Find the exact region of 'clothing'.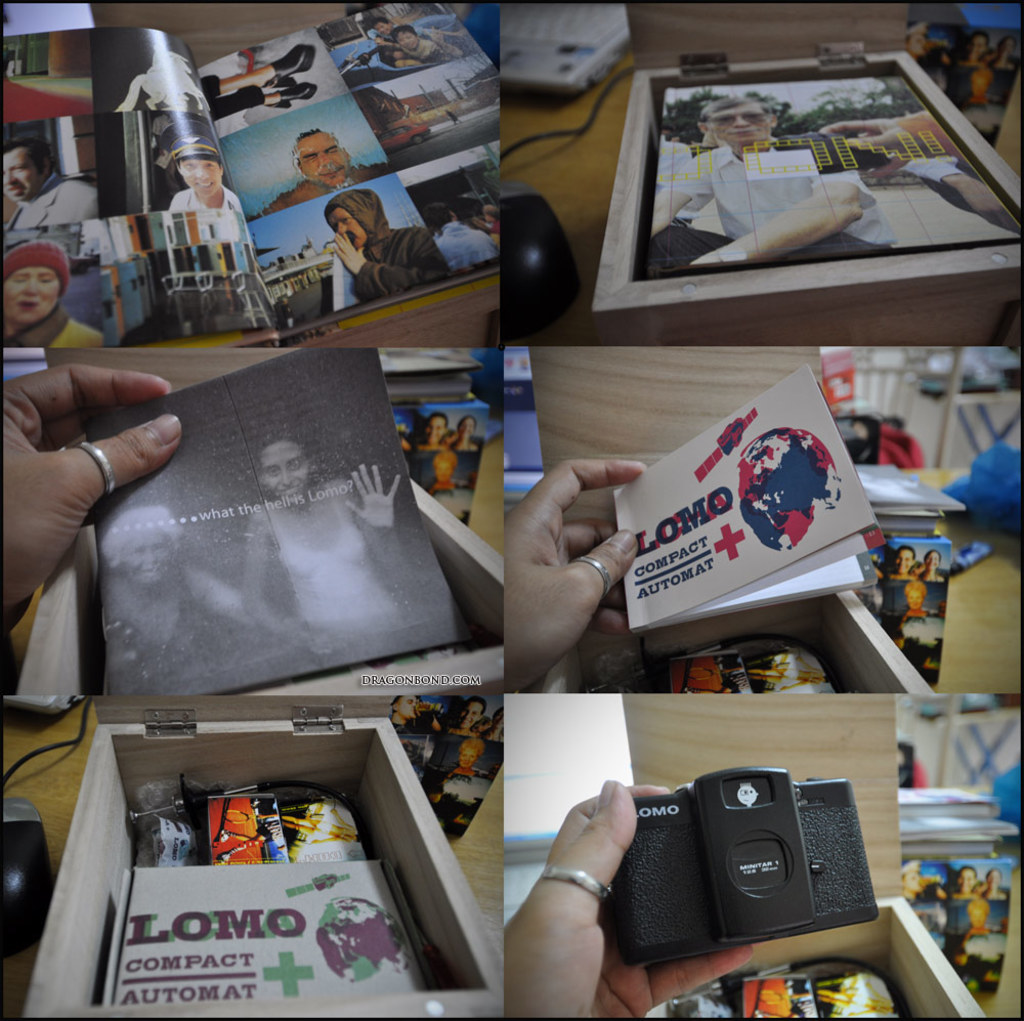
Exact region: (453, 451, 484, 480).
